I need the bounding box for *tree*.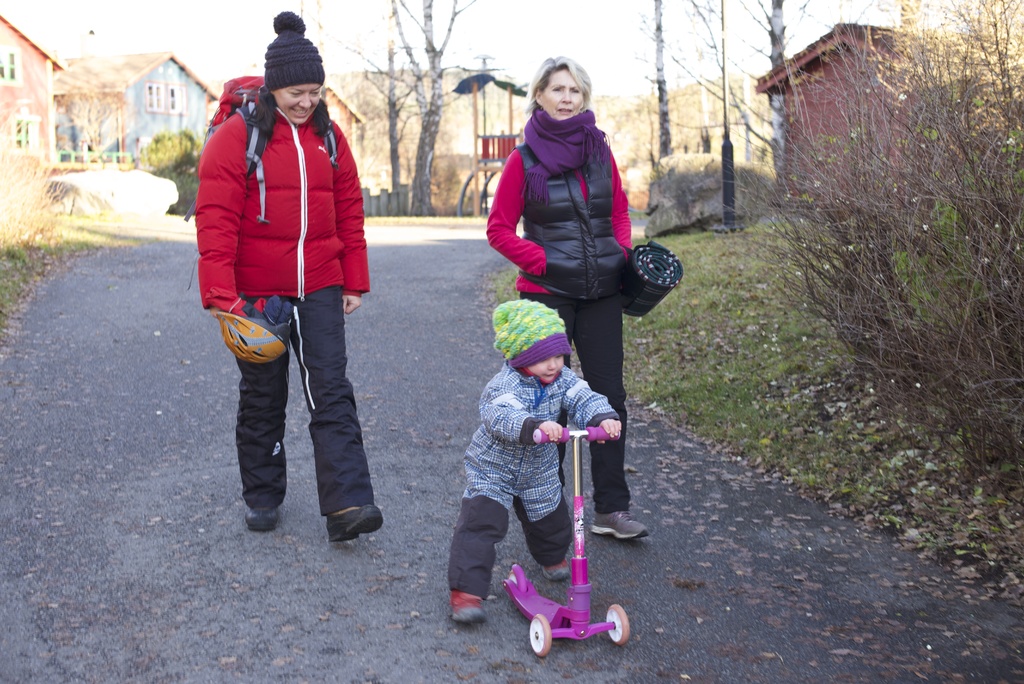
Here it is: <box>300,0,509,213</box>.
